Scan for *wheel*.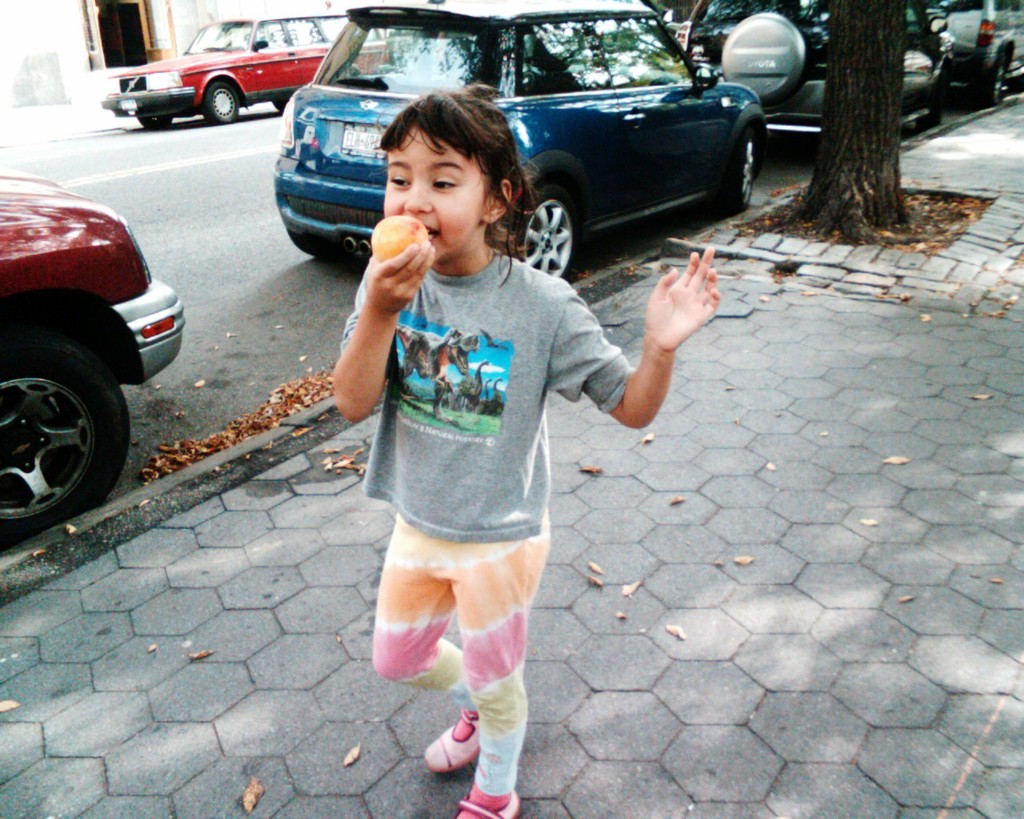
Scan result: [x1=137, y1=116, x2=172, y2=130].
